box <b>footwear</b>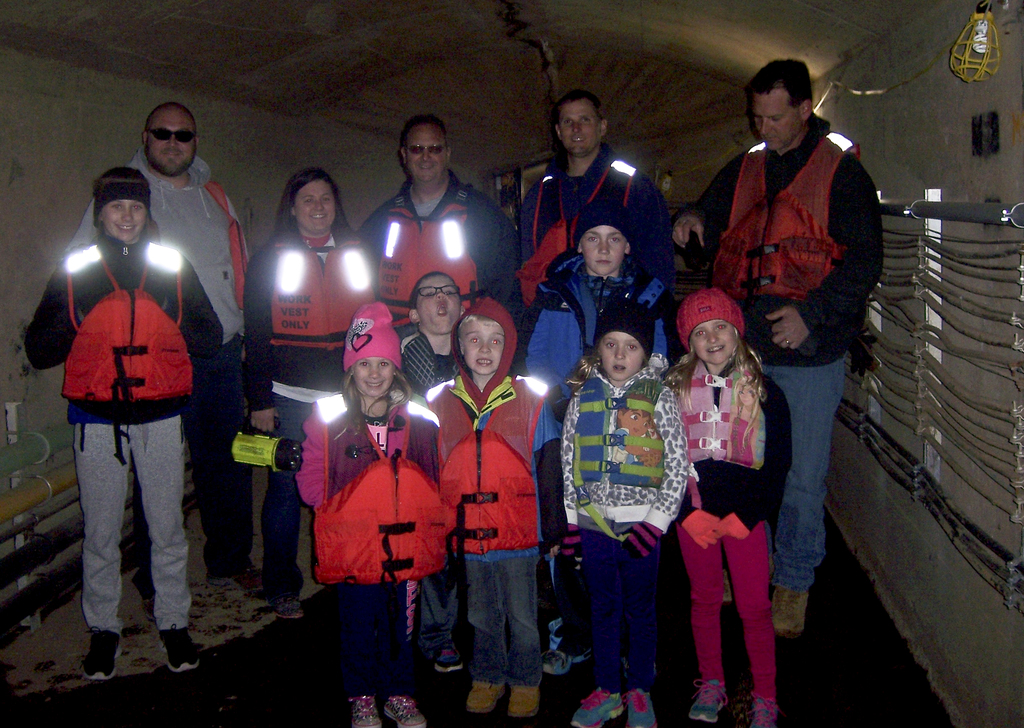
detection(378, 697, 426, 727)
